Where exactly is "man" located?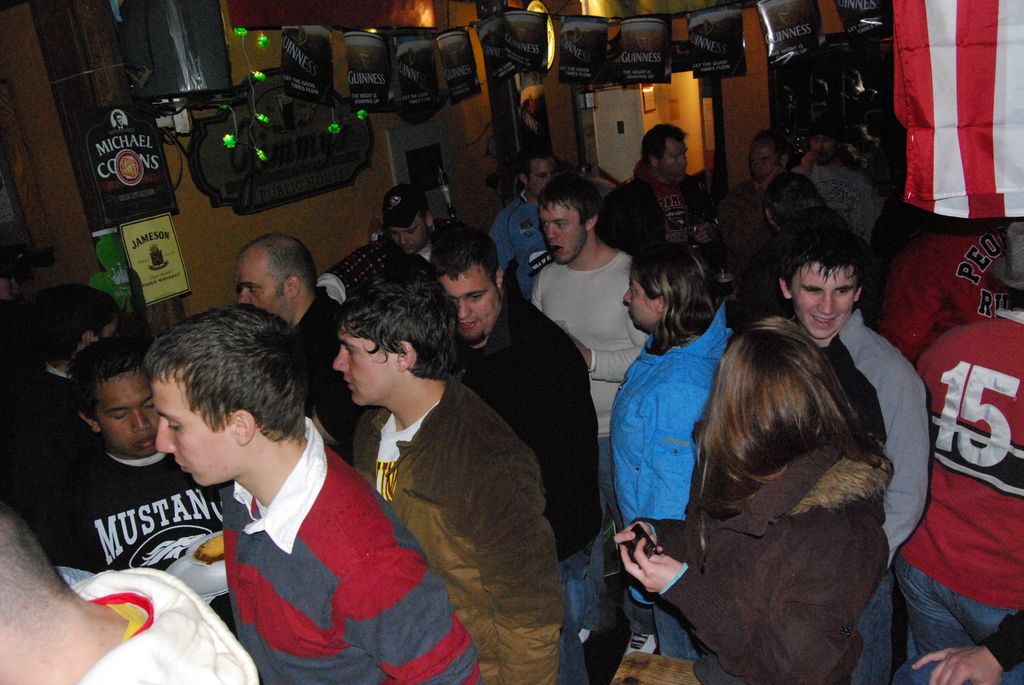
Its bounding box is pyautogui.locateOnScreen(35, 339, 239, 642).
